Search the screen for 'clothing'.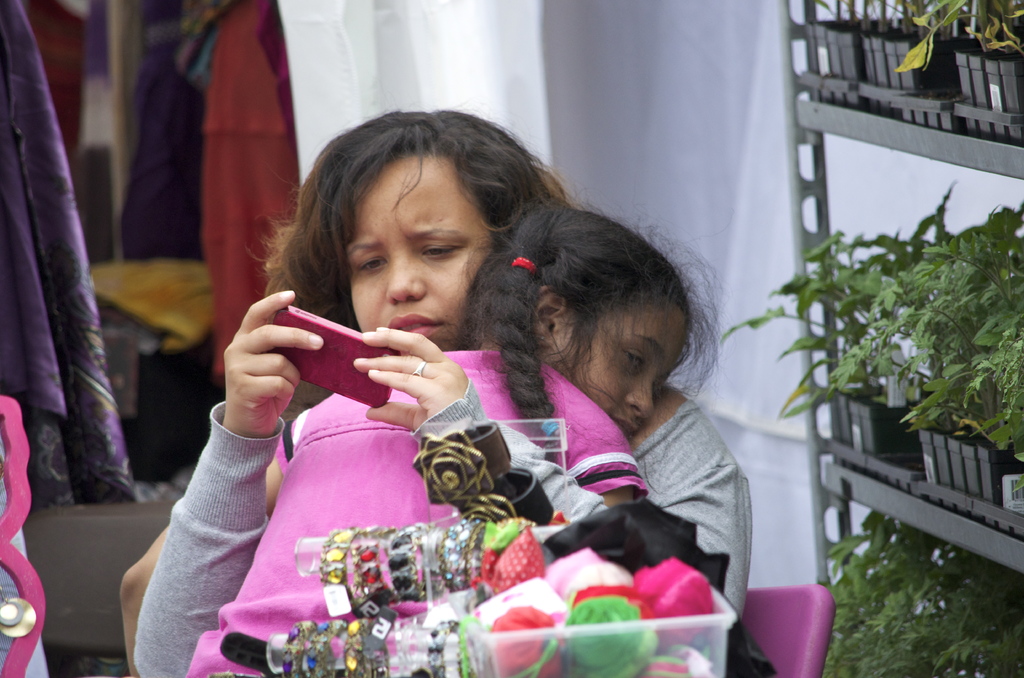
Found at <box>123,400,751,677</box>.
